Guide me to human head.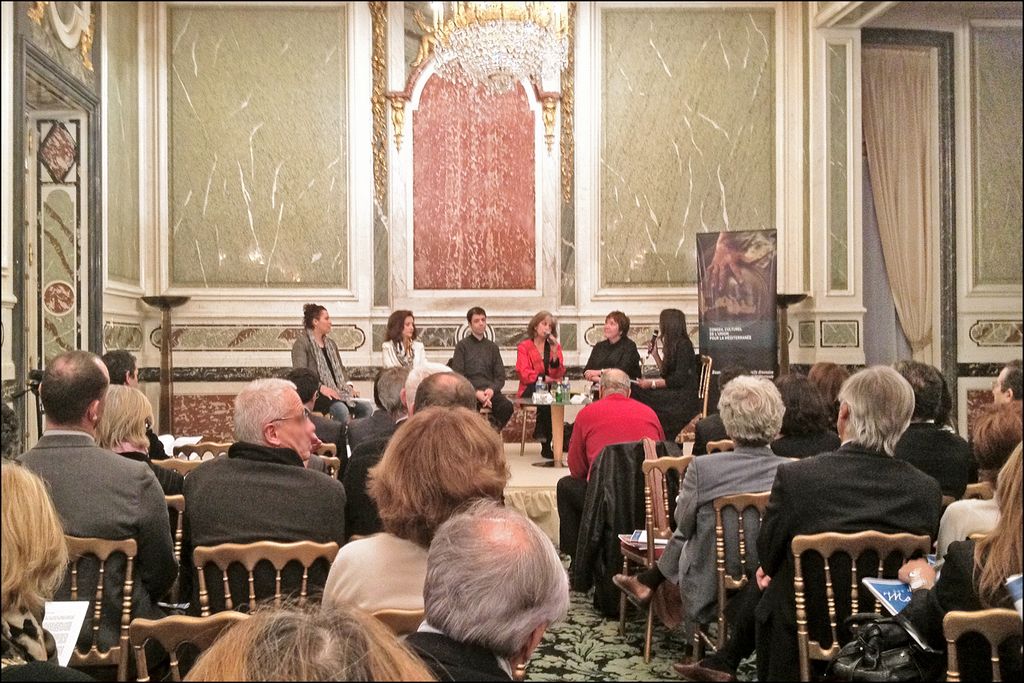
Guidance: l=832, t=364, r=917, b=445.
